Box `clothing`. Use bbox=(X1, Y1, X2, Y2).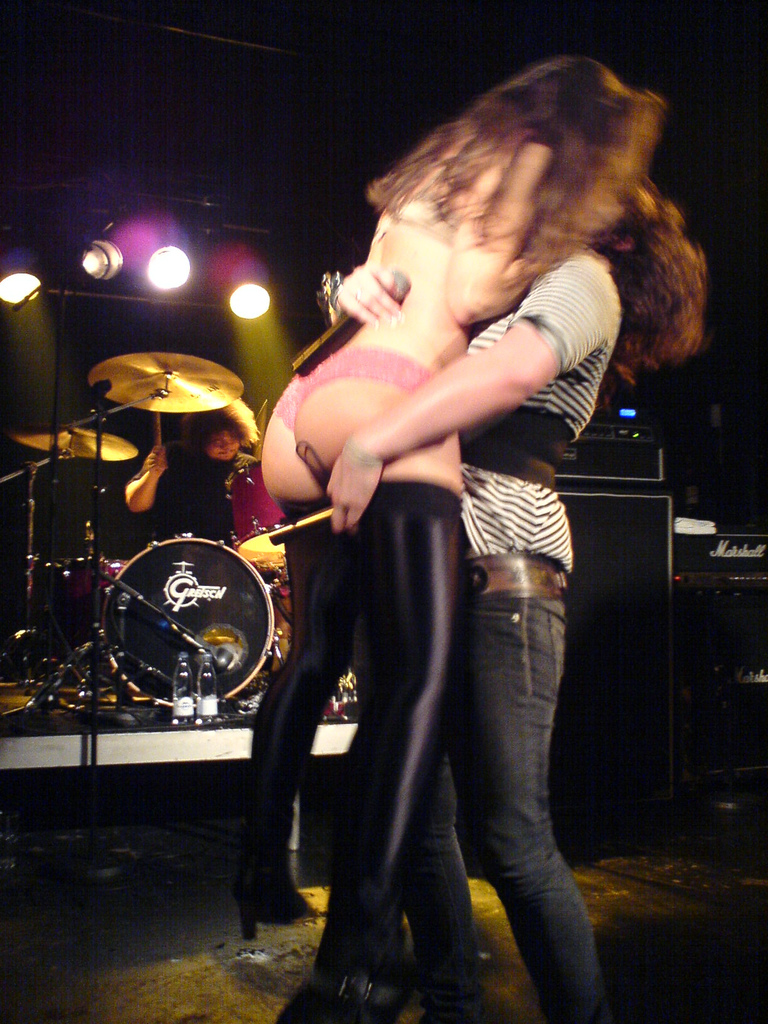
bbox=(396, 252, 625, 1023).
